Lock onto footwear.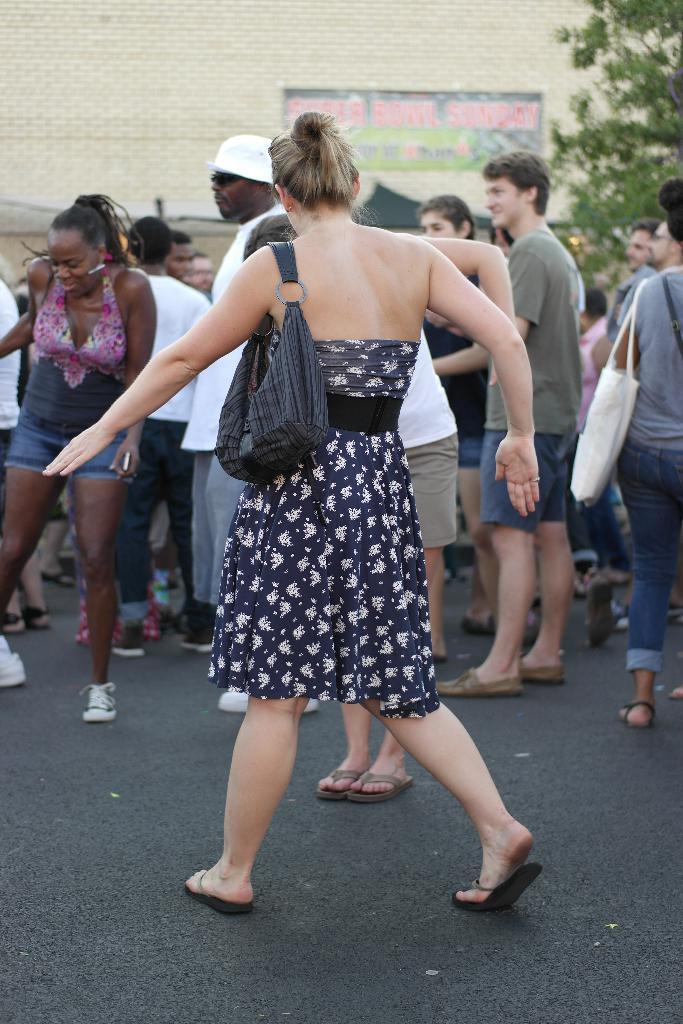
Locked: (left=584, top=580, right=614, bottom=648).
